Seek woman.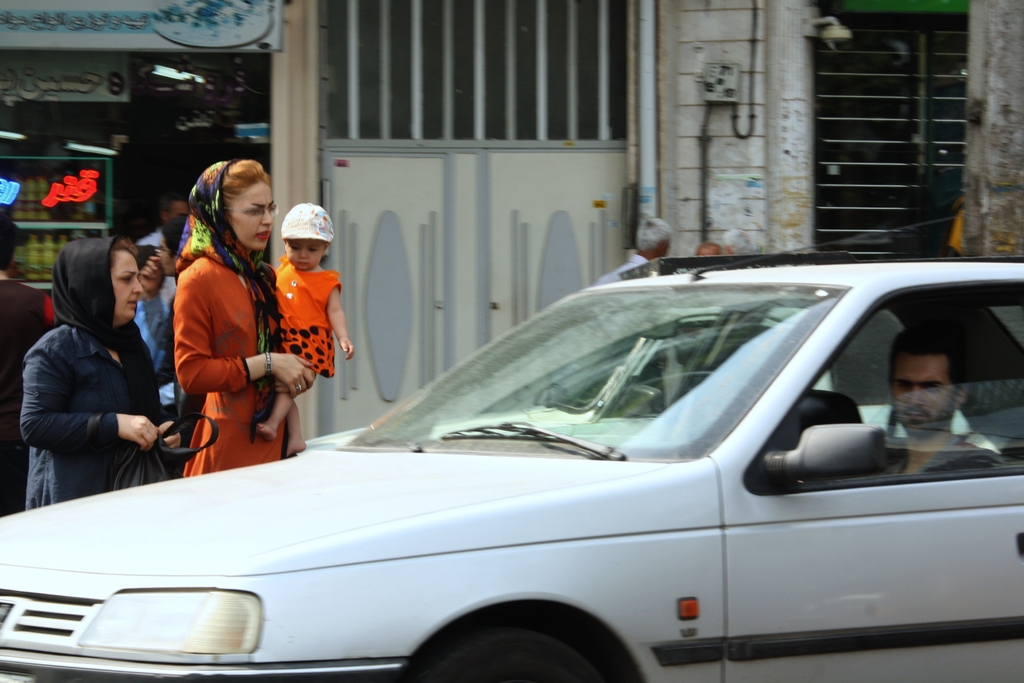
[left=22, top=231, right=181, bottom=512].
